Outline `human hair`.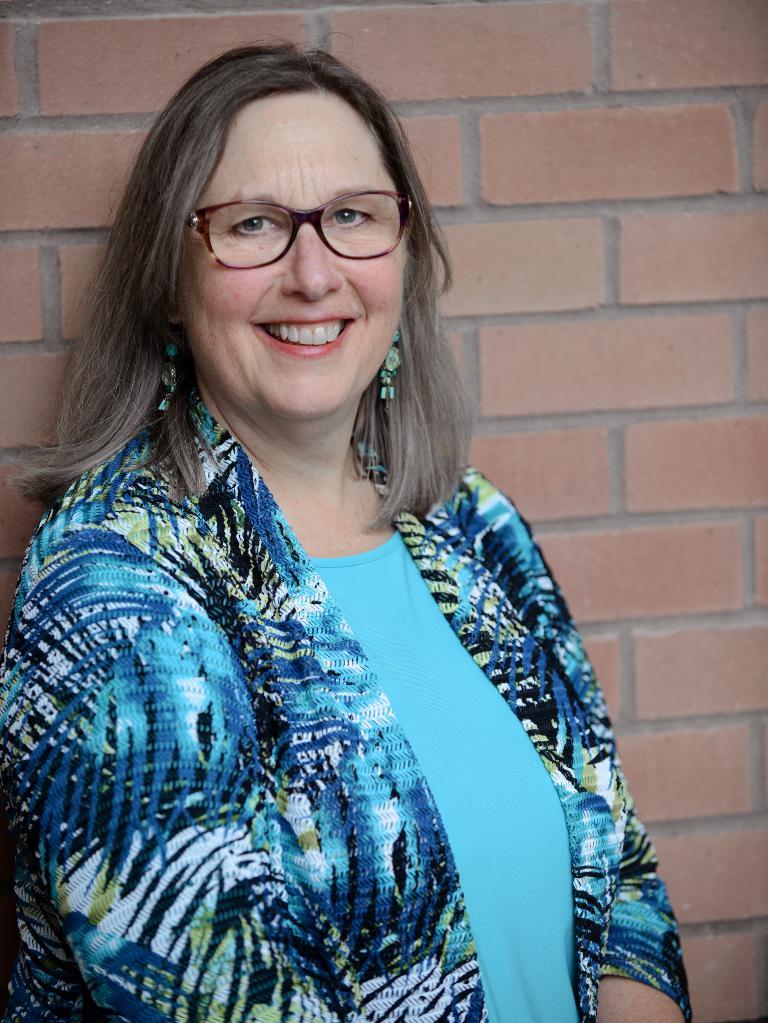
Outline: 75 36 447 472.
